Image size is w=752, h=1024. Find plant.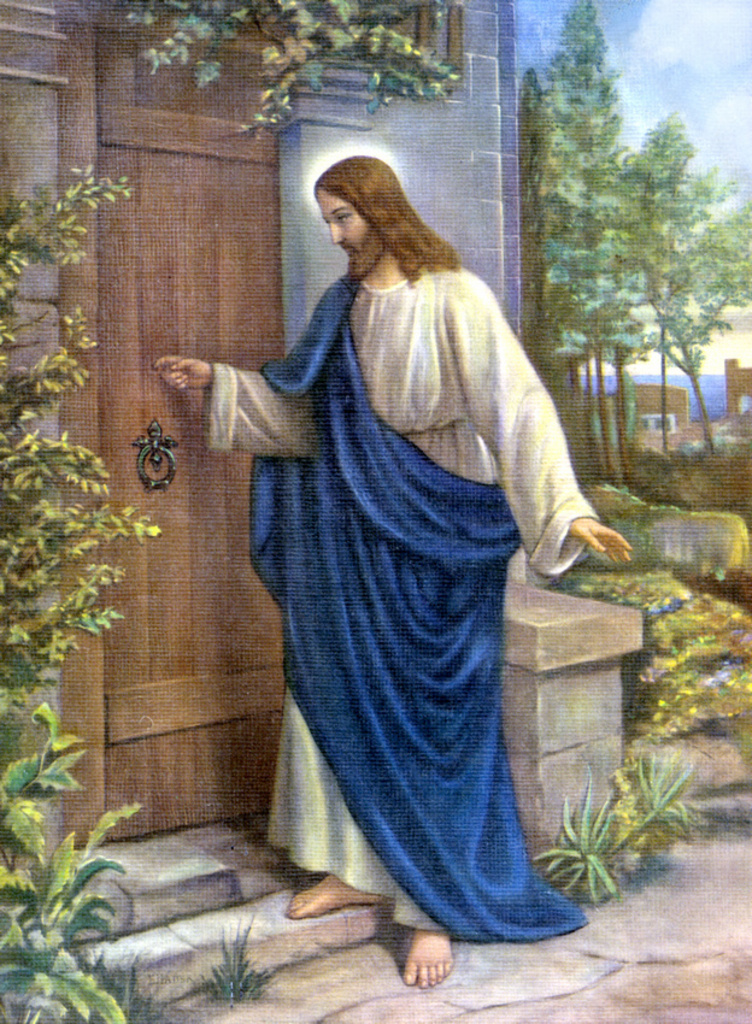
region(615, 748, 678, 857).
